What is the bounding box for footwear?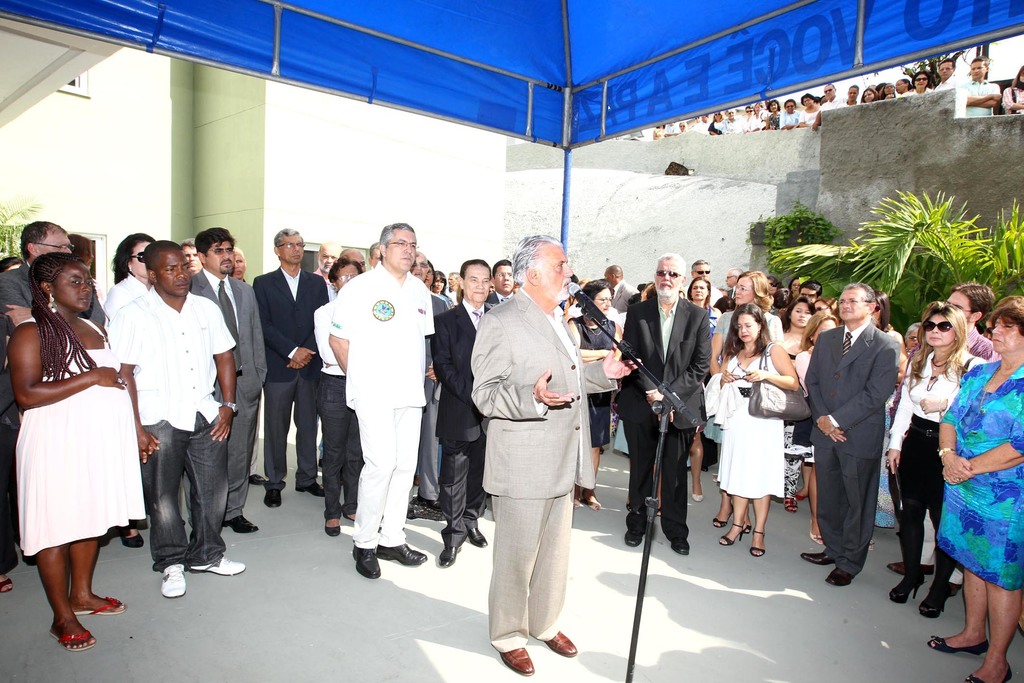
rect(226, 513, 257, 533).
